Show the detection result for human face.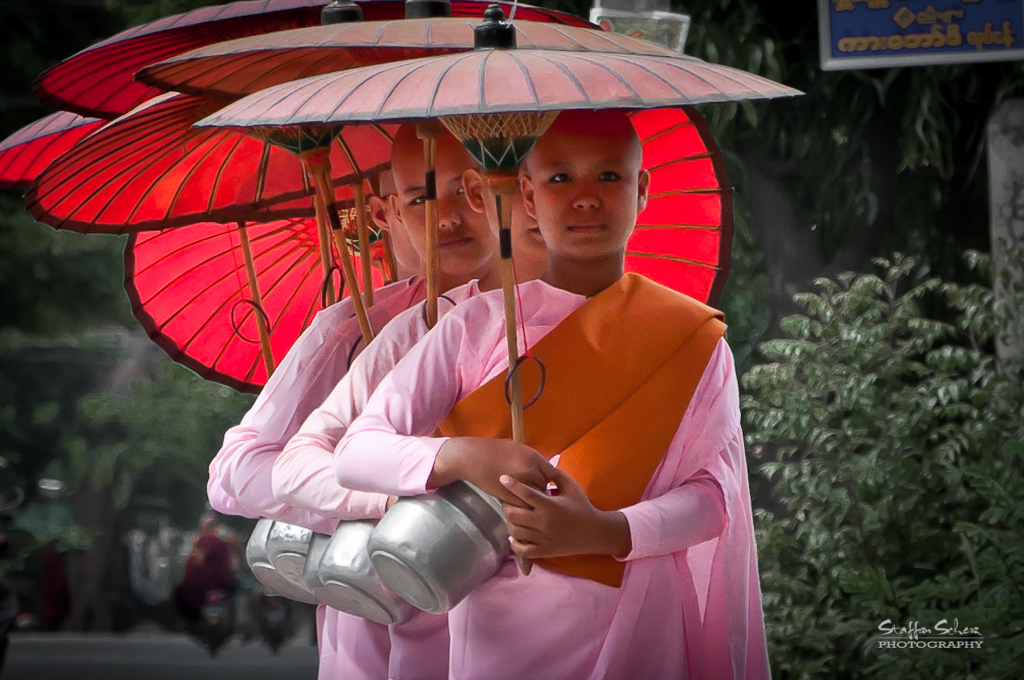
{"x1": 385, "y1": 181, "x2": 422, "y2": 274}.
